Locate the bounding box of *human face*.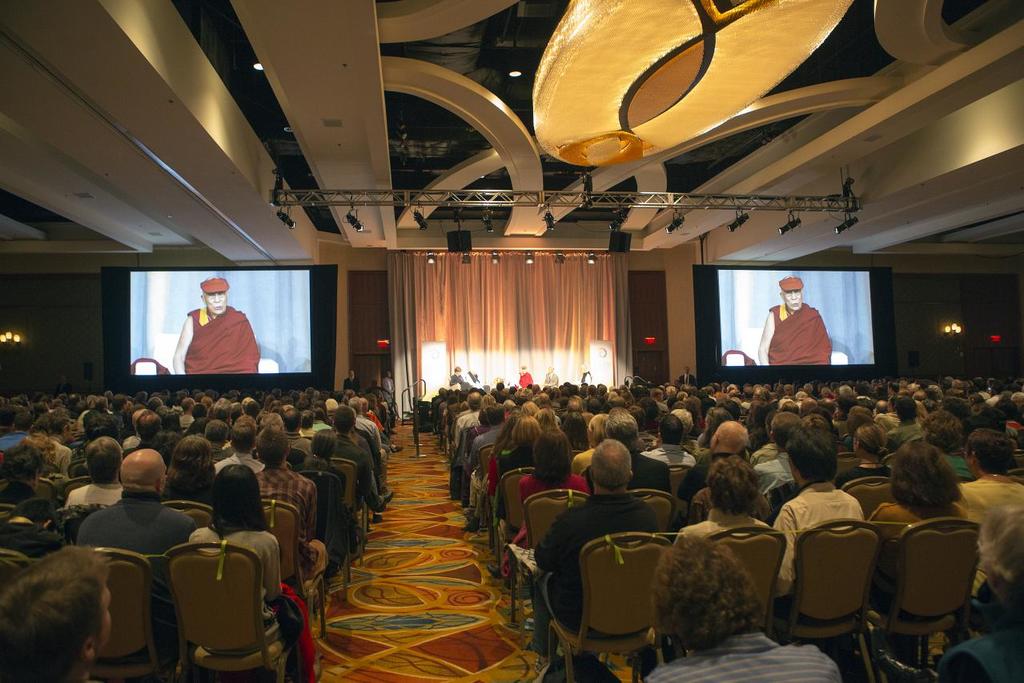
Bounding box: (708, 416, 748, 450).
